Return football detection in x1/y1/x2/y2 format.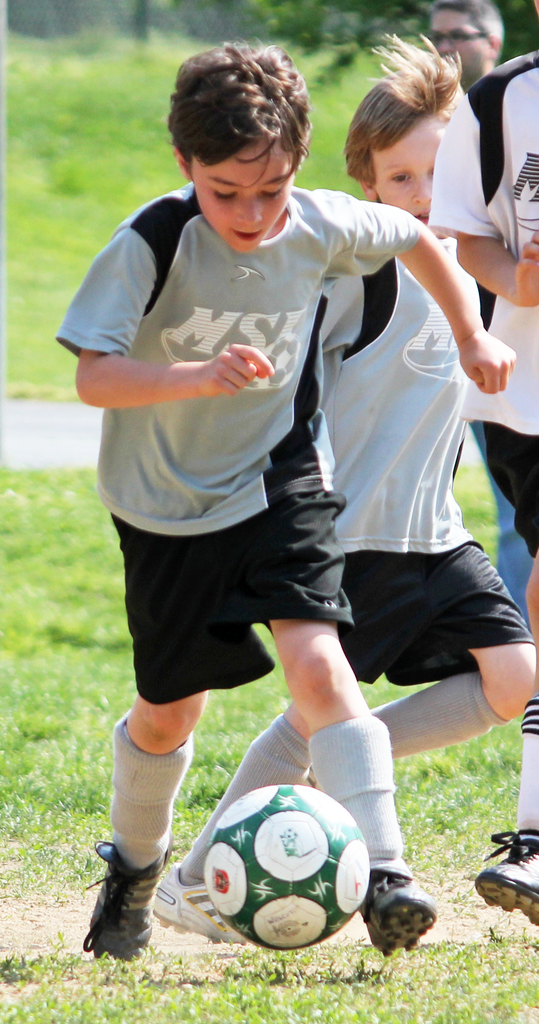
198/785/377/949.
